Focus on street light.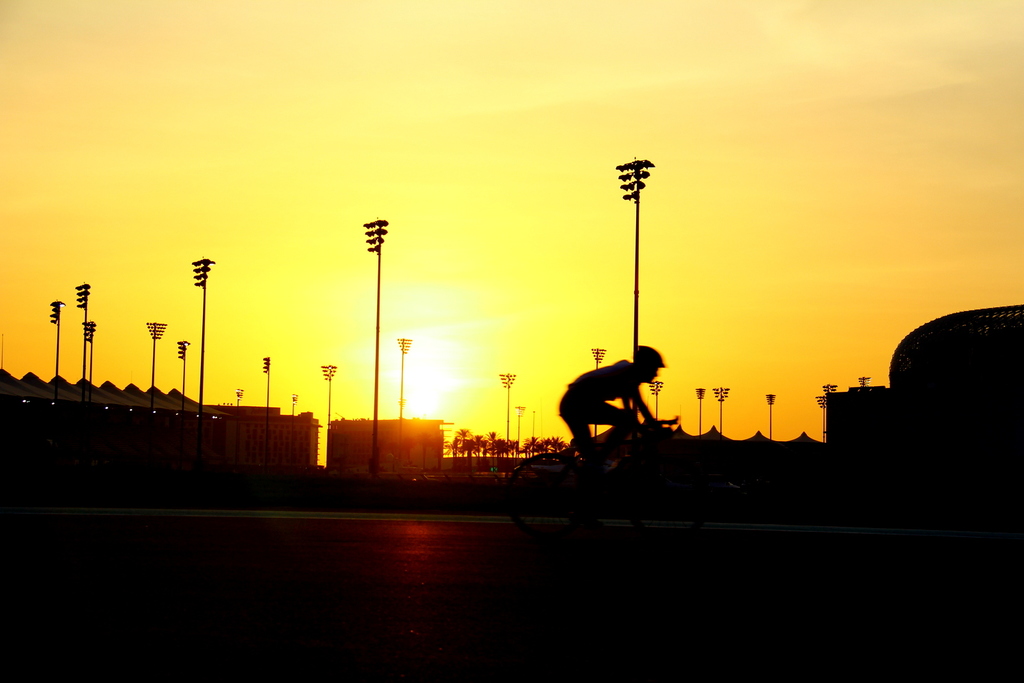
Focused at Rect(187, 255, 216, 421).
